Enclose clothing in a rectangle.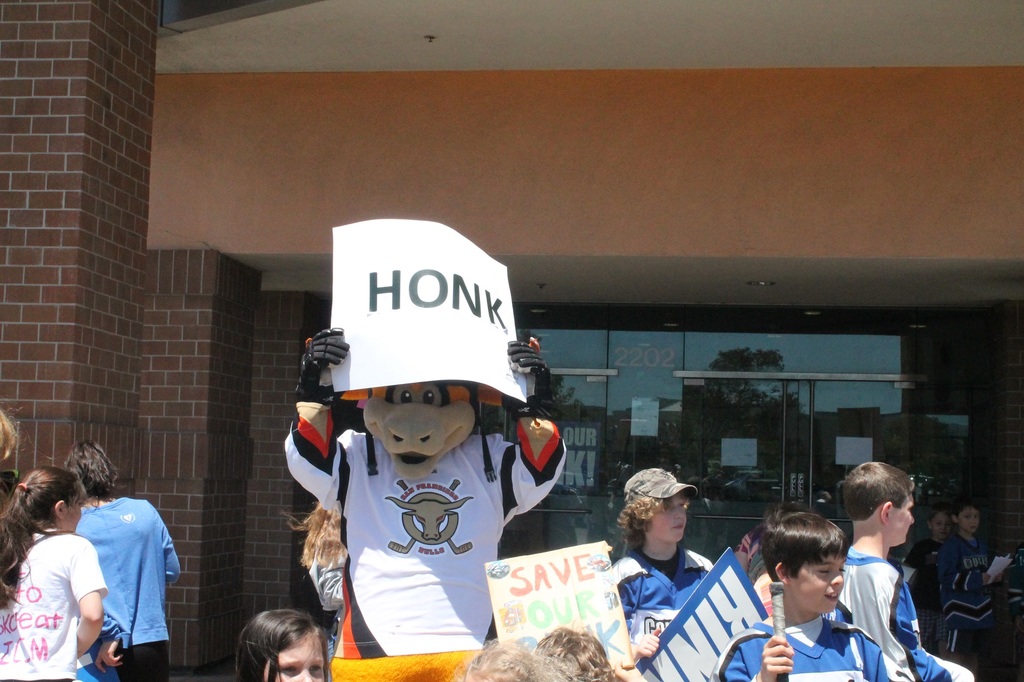
[left=703, top=614, right=891, bottom=681].
